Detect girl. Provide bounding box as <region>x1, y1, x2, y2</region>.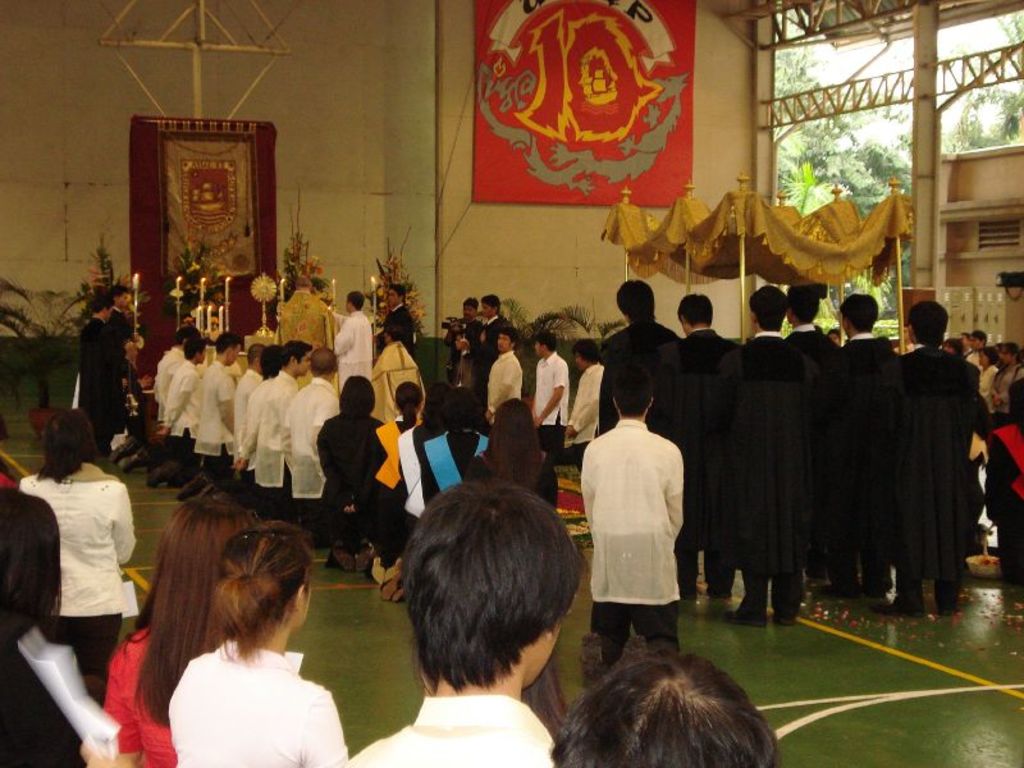
<region>484, 410, 556, 515</region>.
